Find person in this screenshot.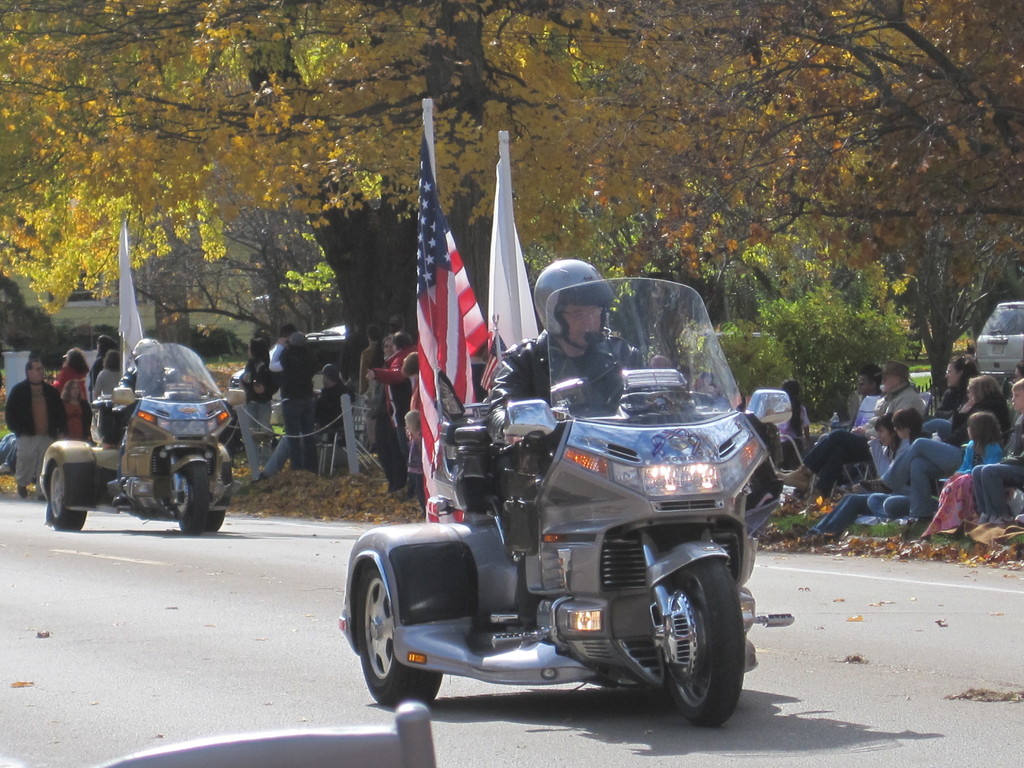
The bounding box for person is <region>834, 373, 998, 532</region>.
